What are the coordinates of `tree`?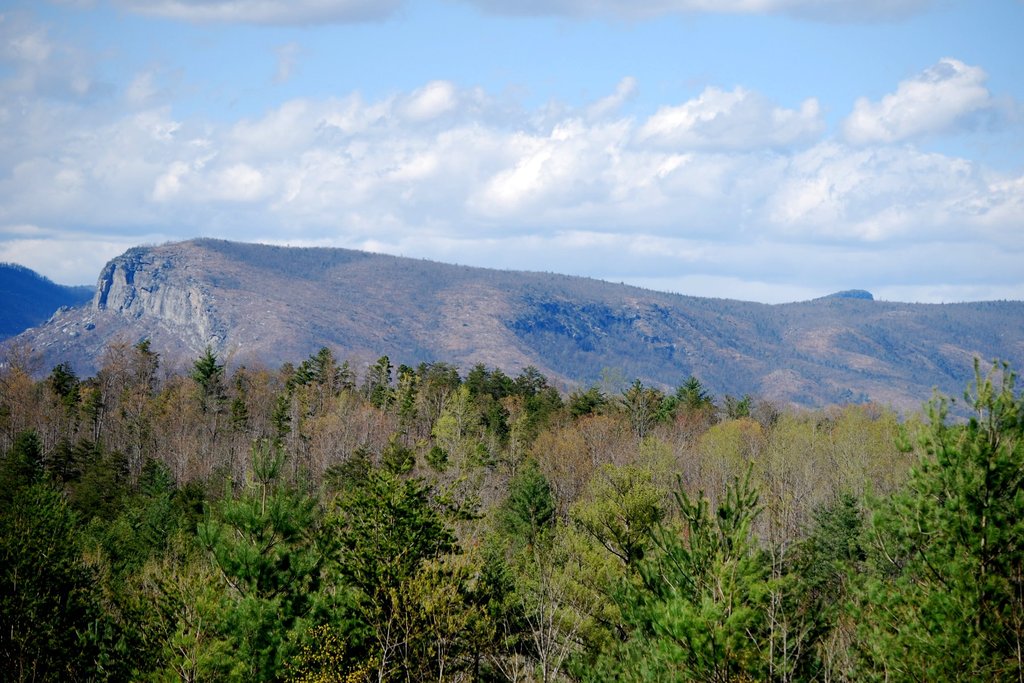
pyautogui.locateOnScreen(68, 381, 109, 454).
